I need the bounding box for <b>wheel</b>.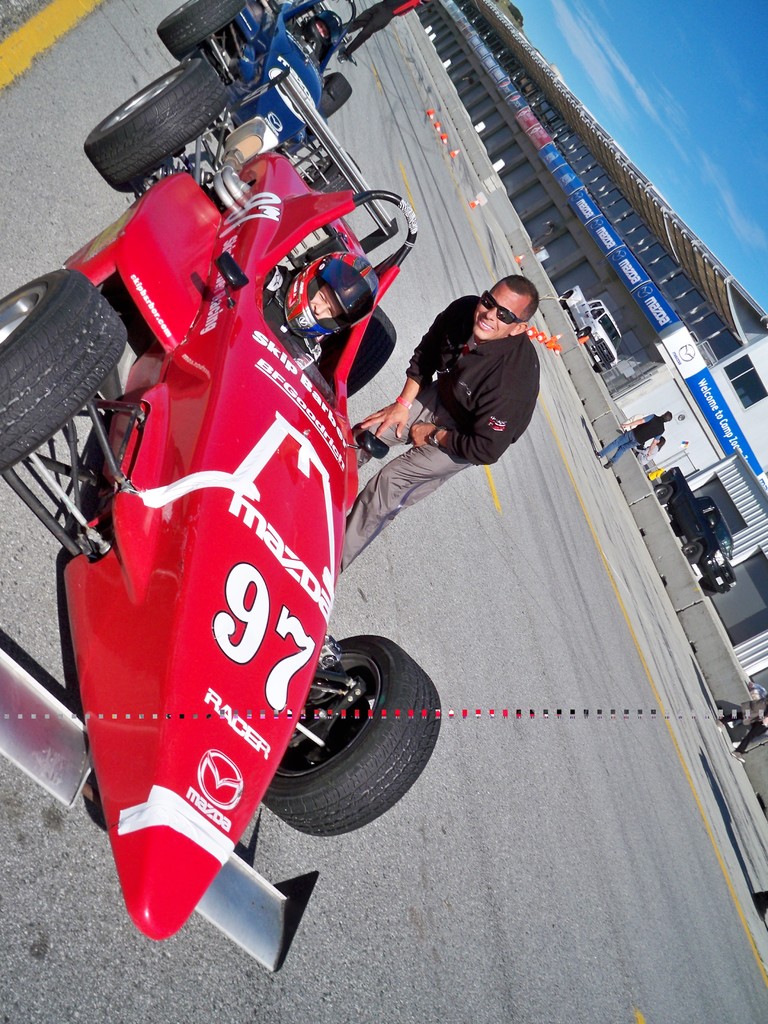
Here it is: Rect(595, 361, 600, 374).
